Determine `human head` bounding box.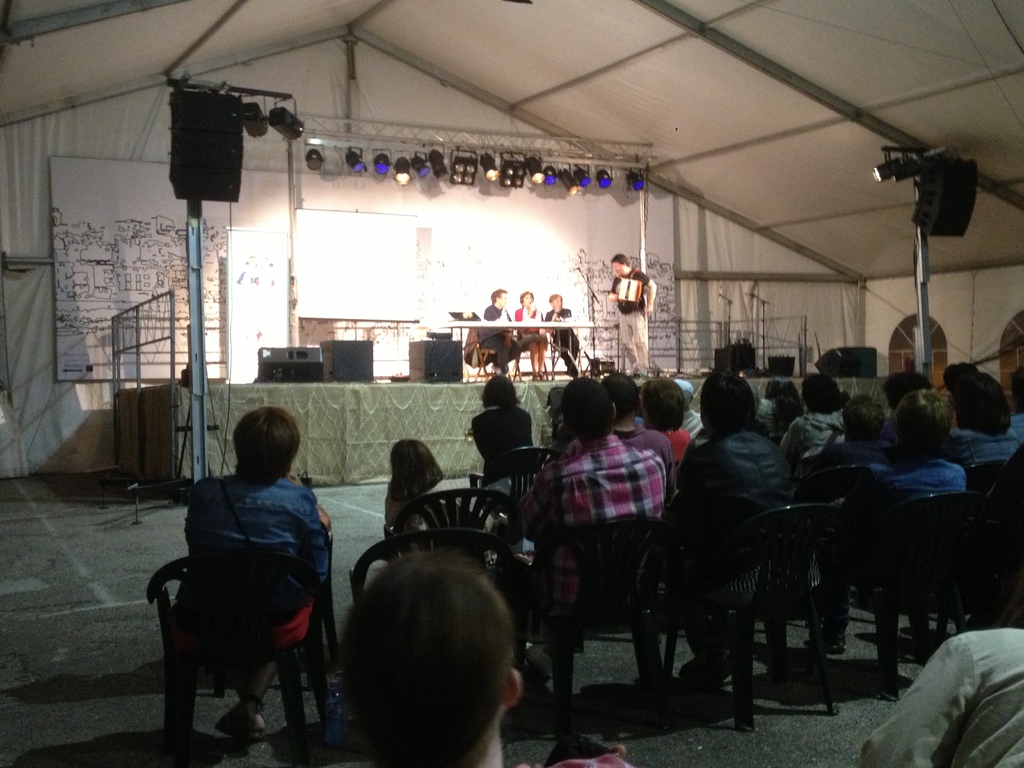
Determined: region(488, 288, 507, 308).
